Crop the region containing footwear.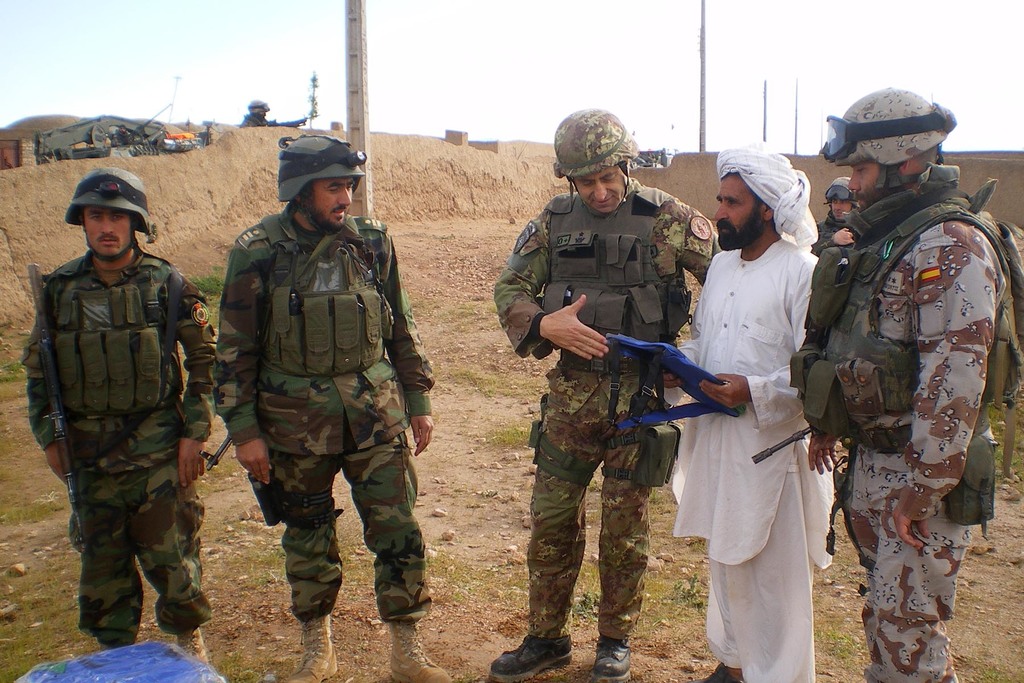
Crop region: {"left": 487, "top": 633, "right": 575, "bottom": 682}.
